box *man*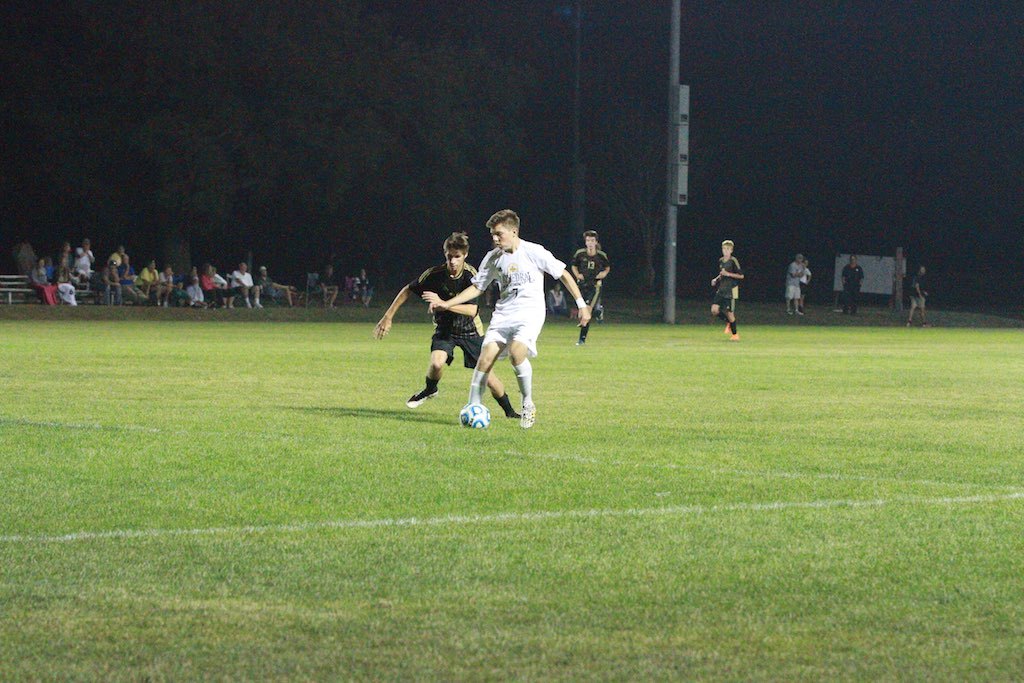
x1=161 y1=266 x2=174 y2=300
